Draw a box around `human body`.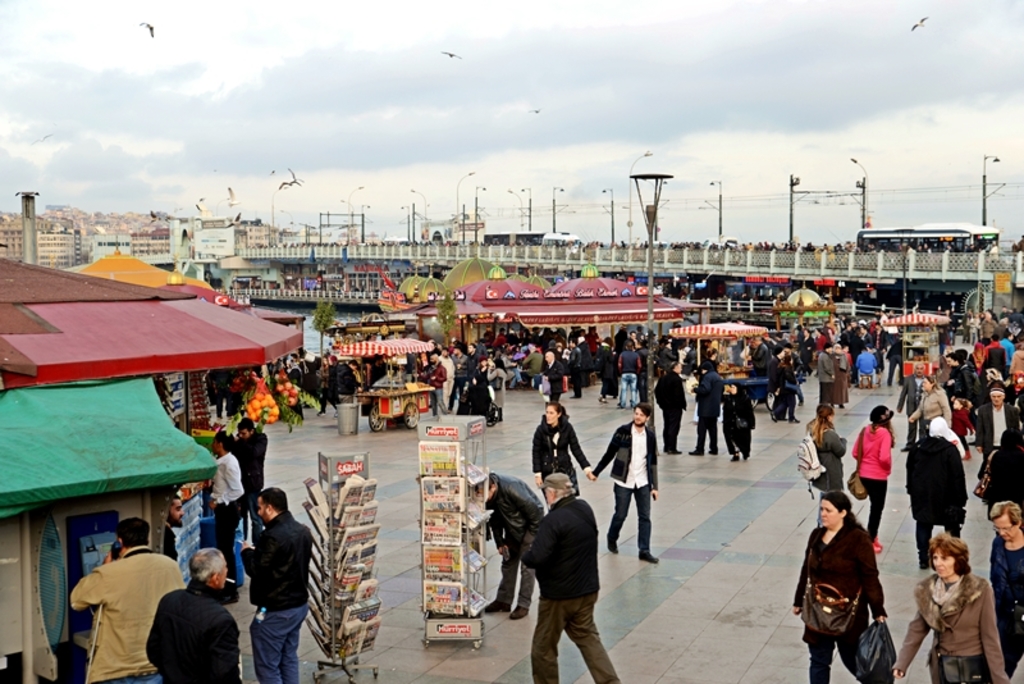
(978,448,1023,512).
